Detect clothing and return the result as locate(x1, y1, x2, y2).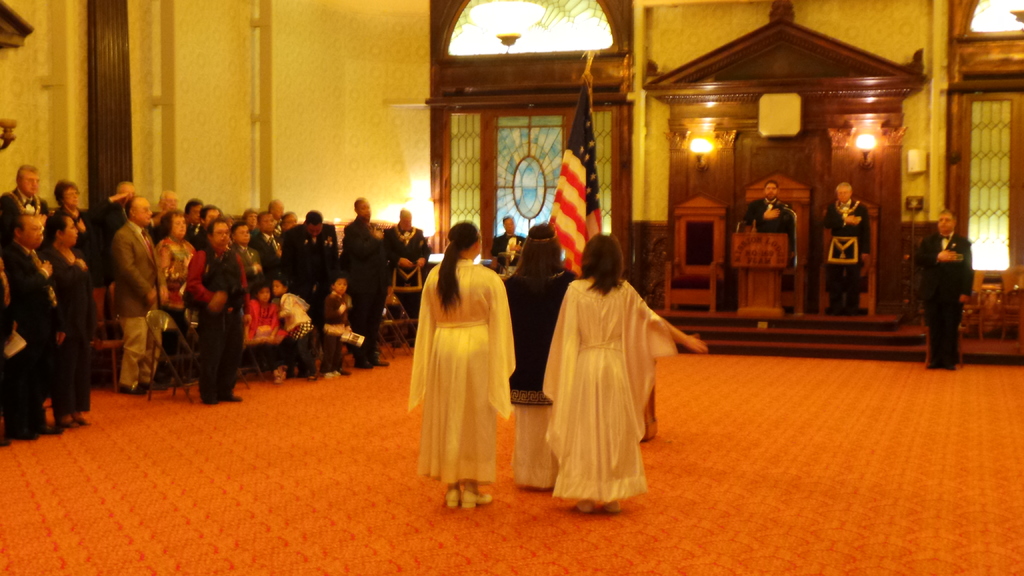
locate(239, 293, 280, 335).
